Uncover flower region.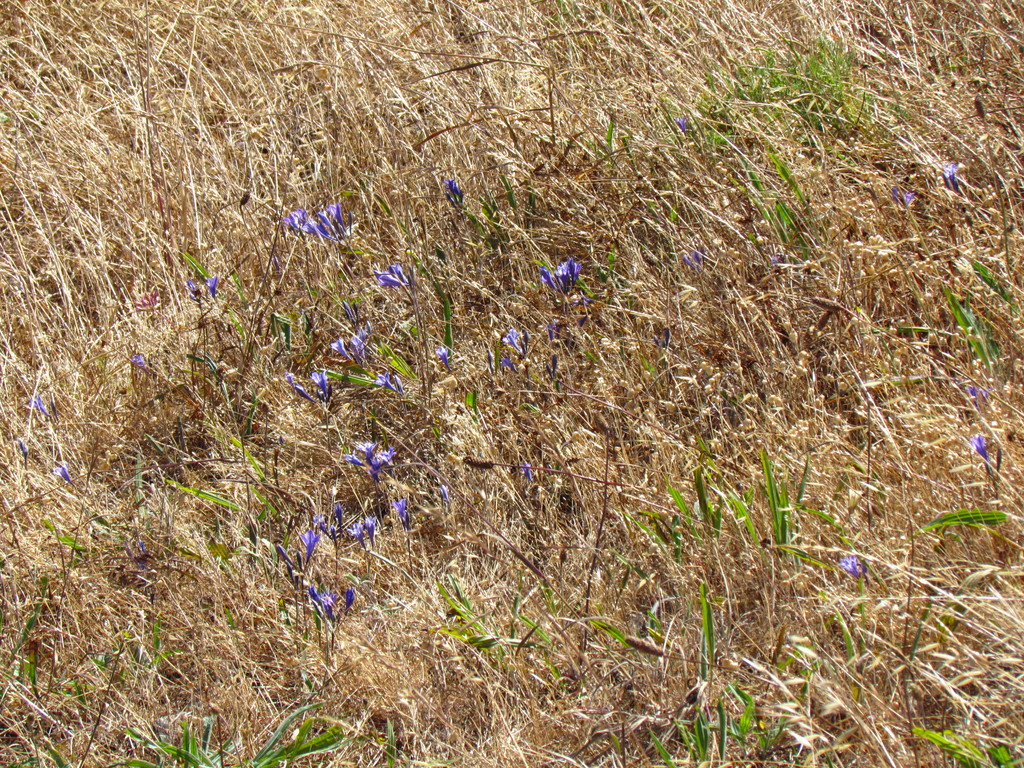
Uncovered: [205,275,220,300].
